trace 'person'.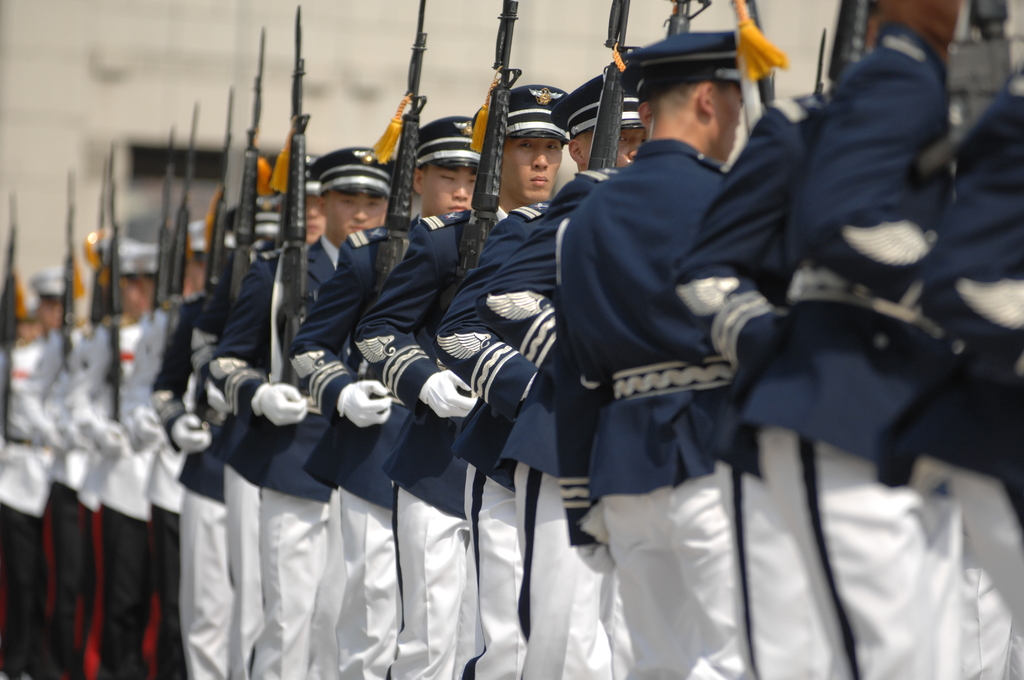
Traced to 669/88/830/679.
